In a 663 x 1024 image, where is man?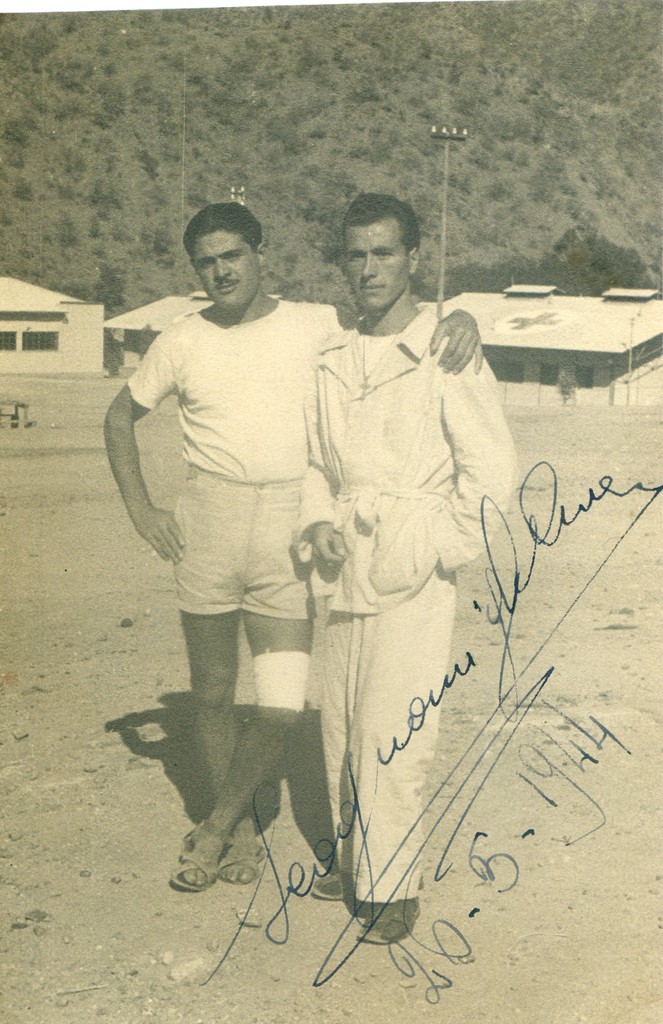
region(120, 182, 372, 944).
